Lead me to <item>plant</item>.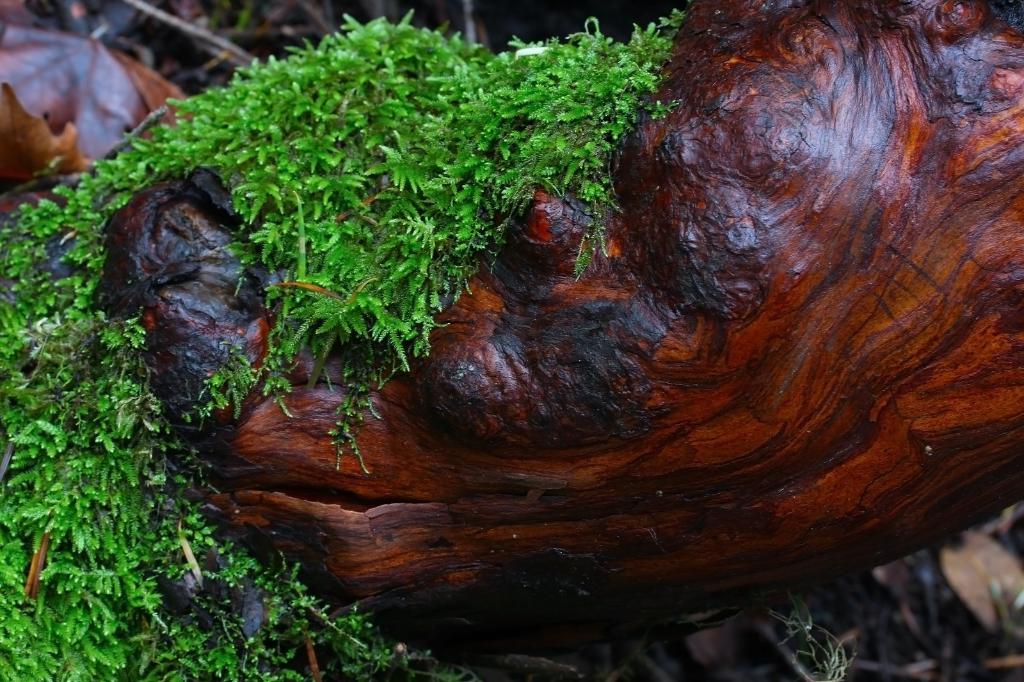
Lead to <bbox>757, 587, 860, 681</bbox>.
